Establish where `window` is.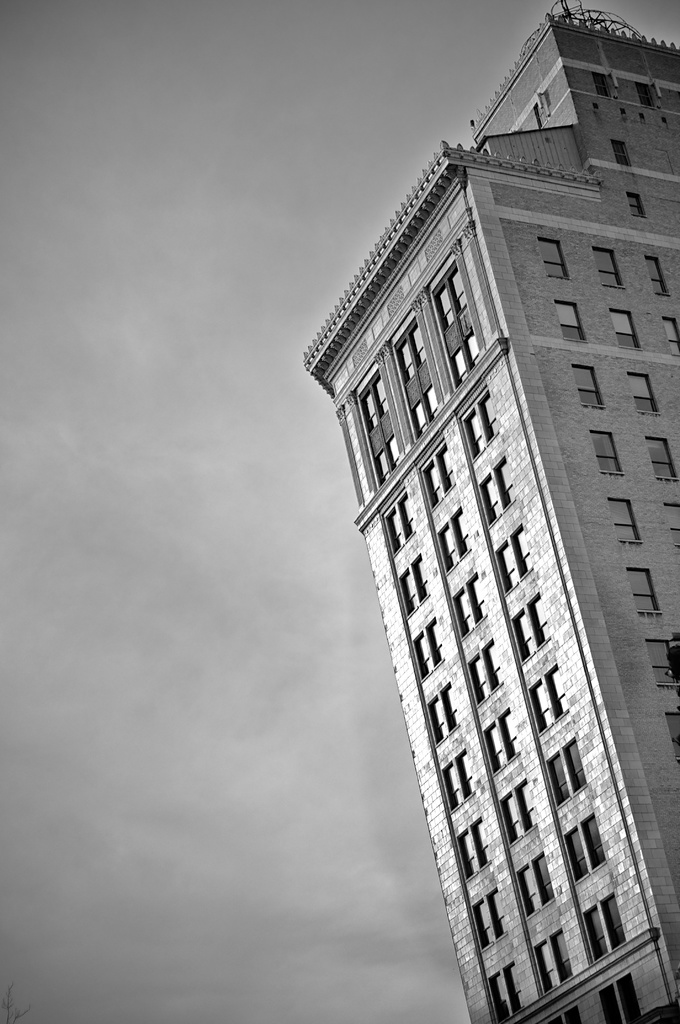
Established at [497,710,519,762].
